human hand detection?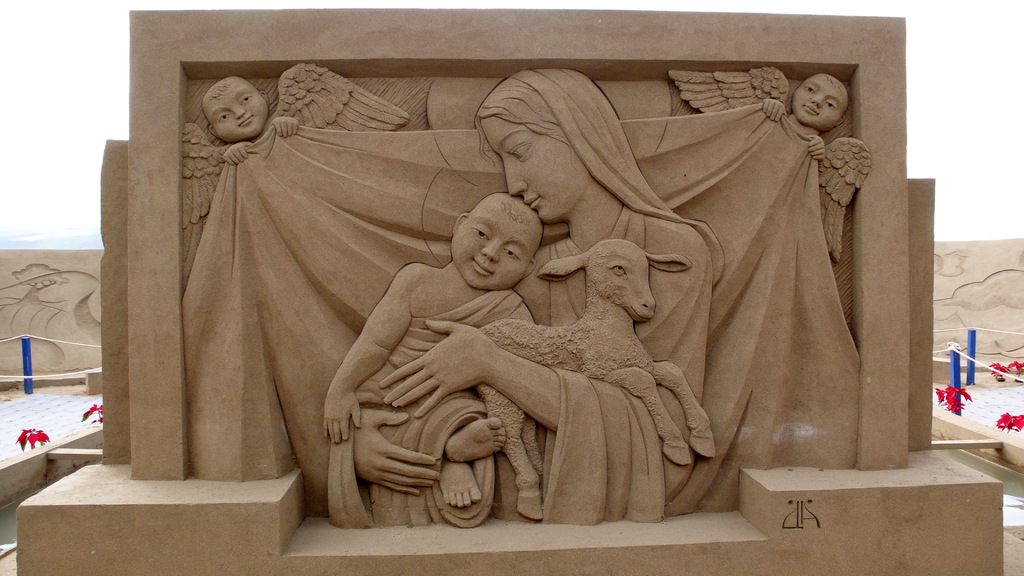
locate(805, 134, 828, 163)
